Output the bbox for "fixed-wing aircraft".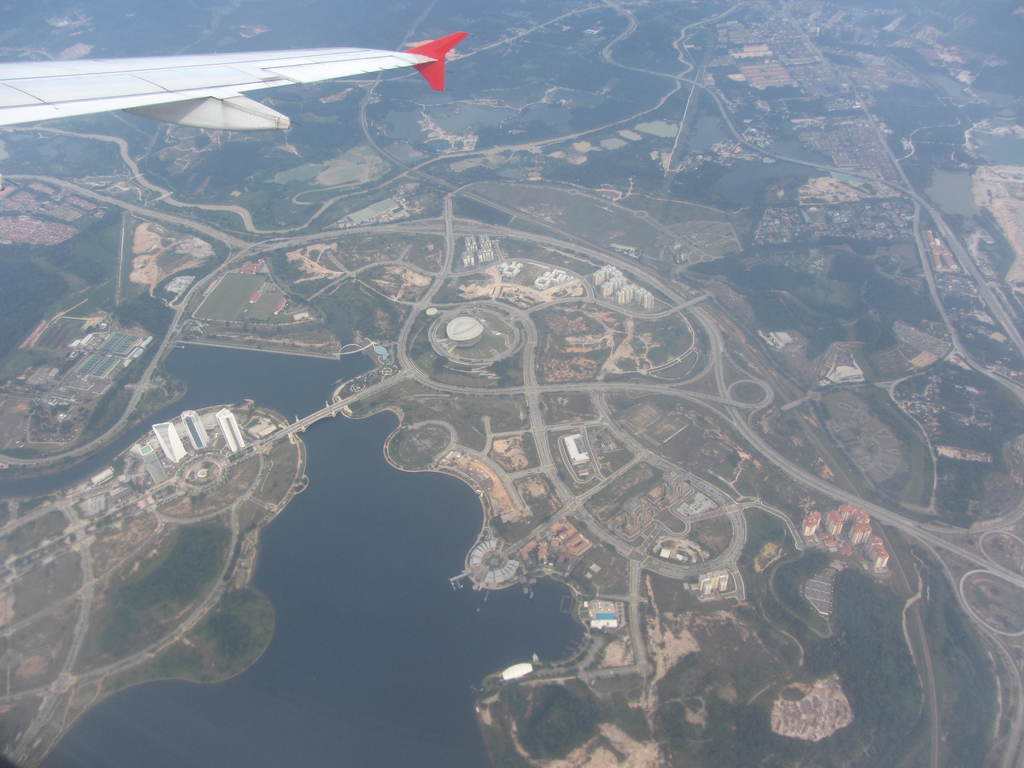
(x1=1, y1=28, x2=464, y2=138).
